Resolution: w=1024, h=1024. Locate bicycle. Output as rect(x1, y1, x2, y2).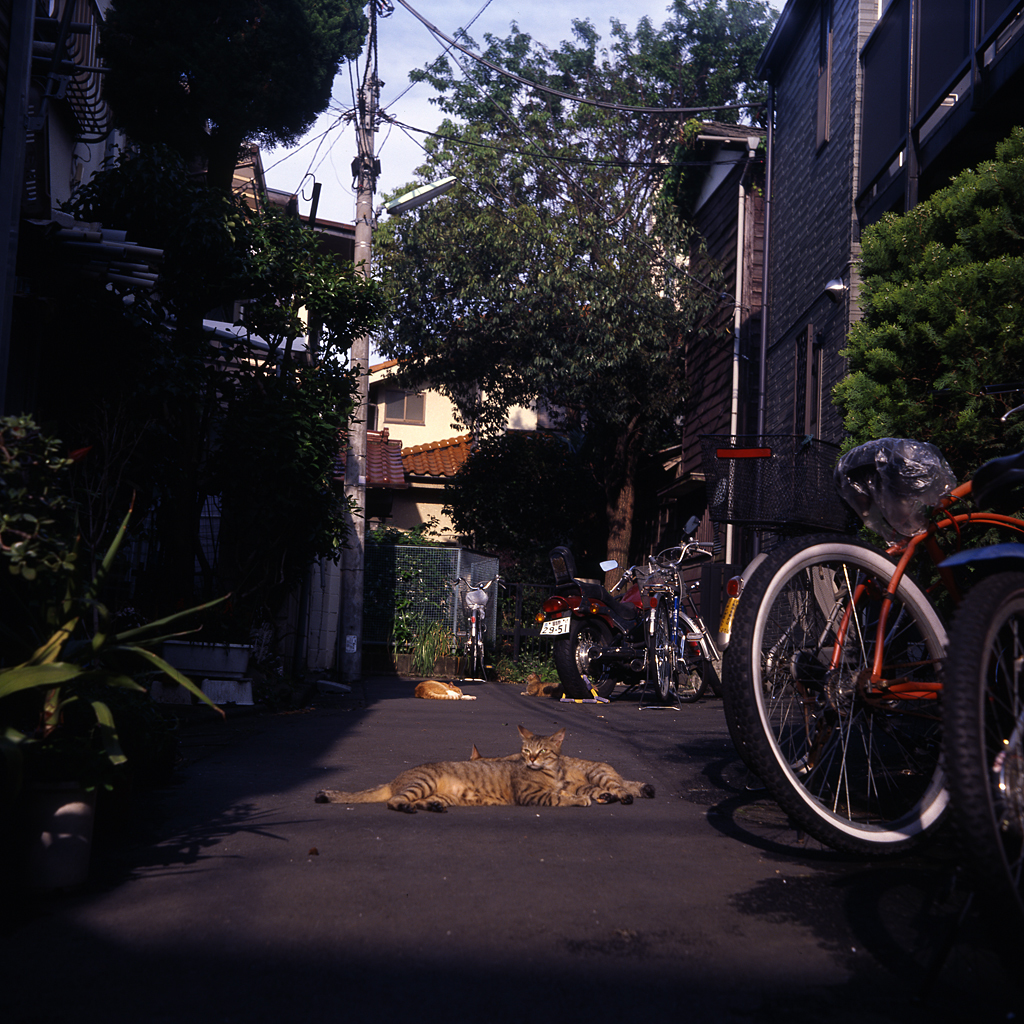
rect(946, 397, 1023, 874).
